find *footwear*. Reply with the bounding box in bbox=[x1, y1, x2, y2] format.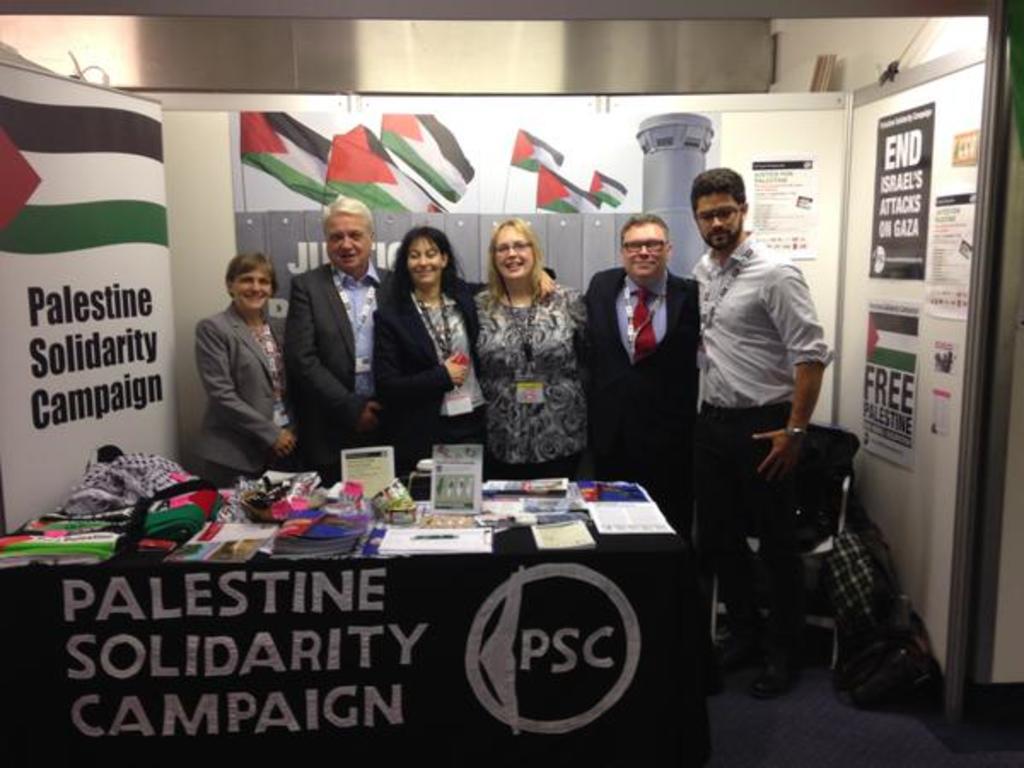
bbox=[754, 642, 797, 695].
